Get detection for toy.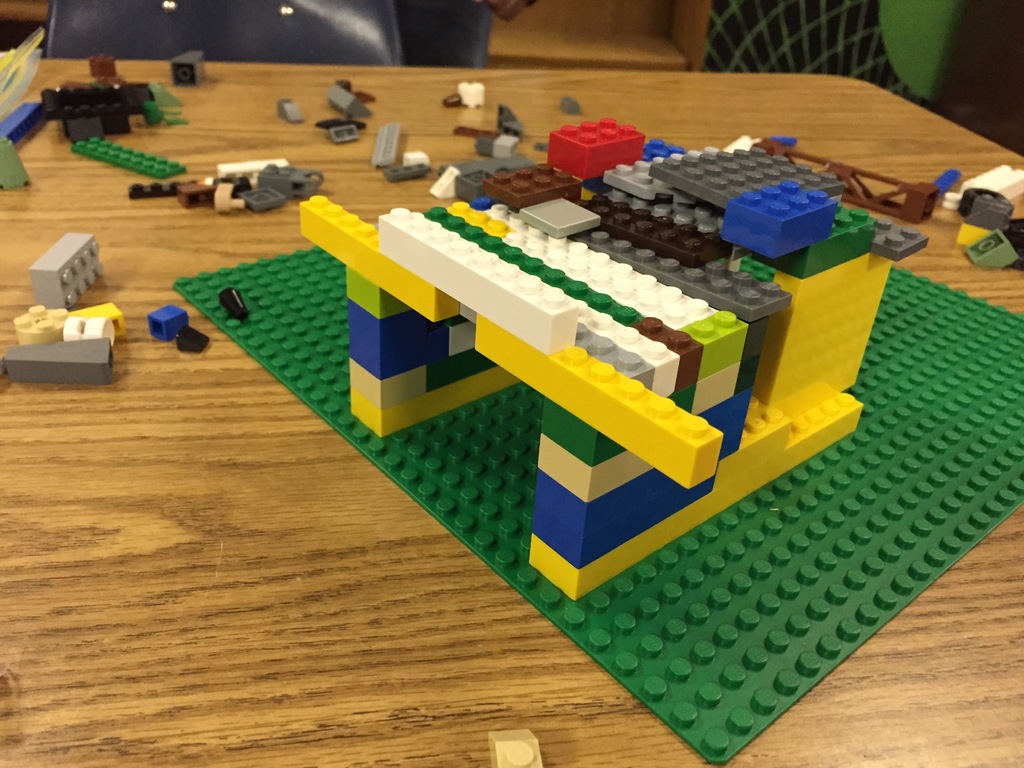
Detection: bbox=(473, 131, 518, 161).
